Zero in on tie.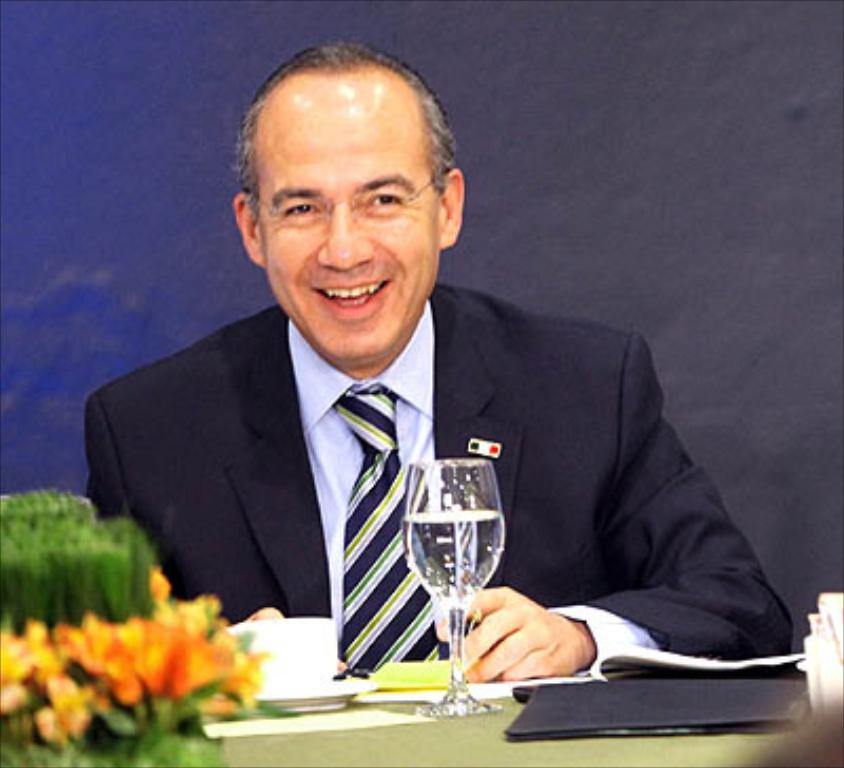
Zeroed in: select_region(333, 384, 449, 669).
